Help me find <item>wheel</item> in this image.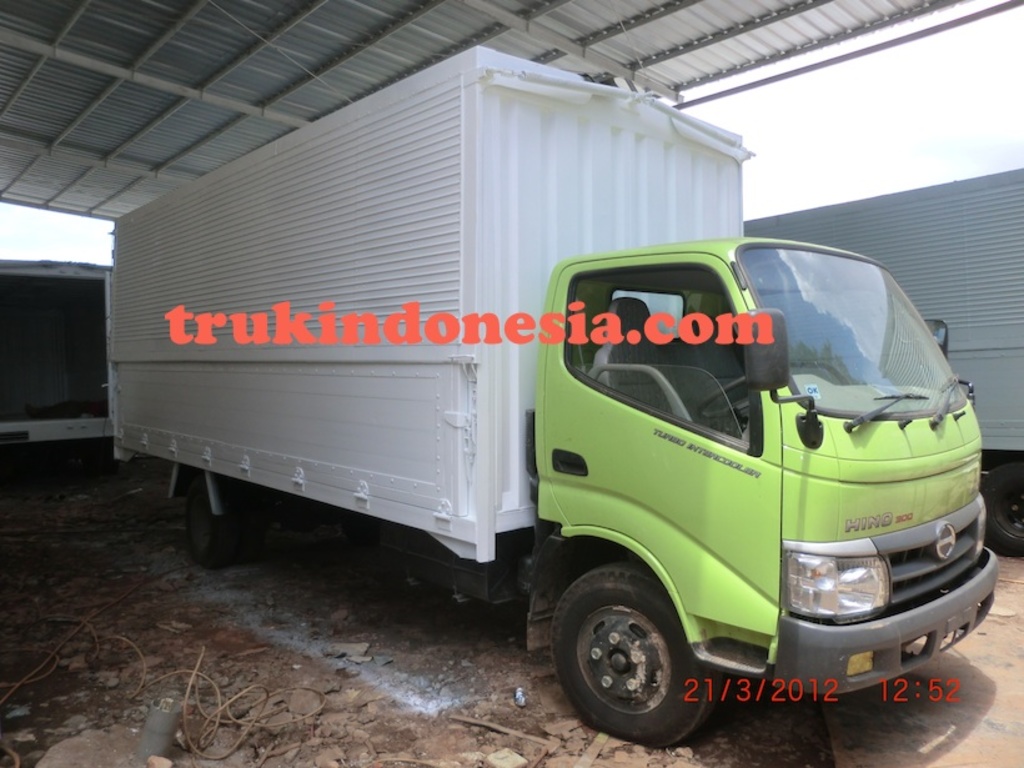
Found it: left=979, top=462, right=1023, bottom=556.
